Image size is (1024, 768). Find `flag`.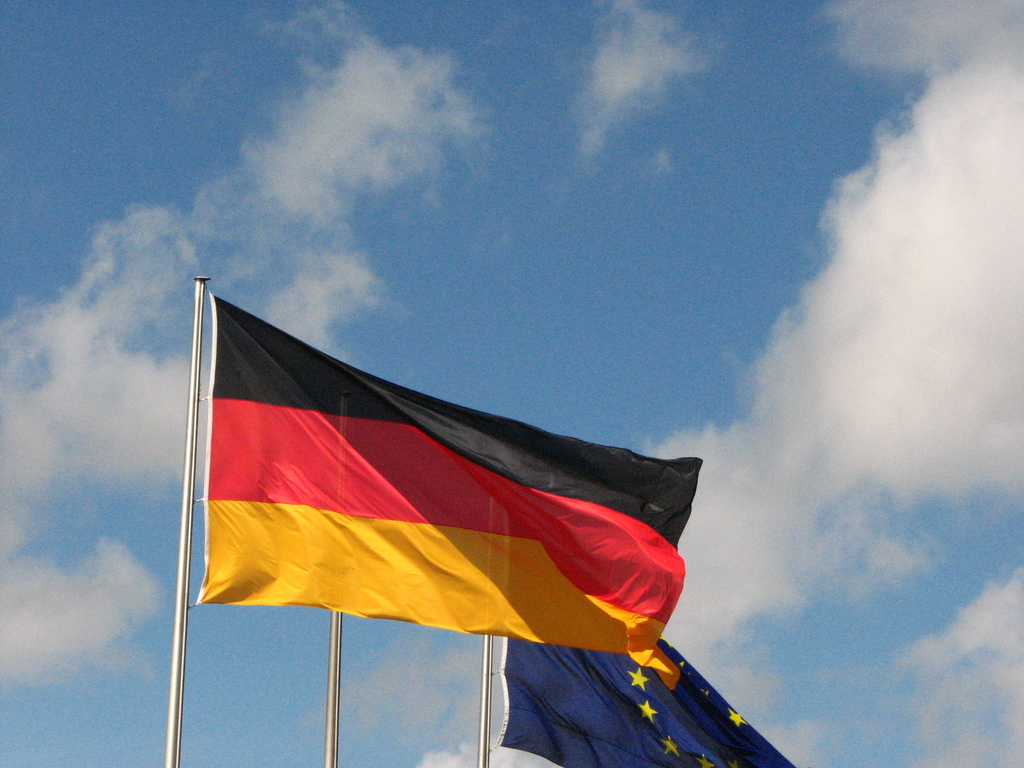
box=[188, 288, 696, 684].
